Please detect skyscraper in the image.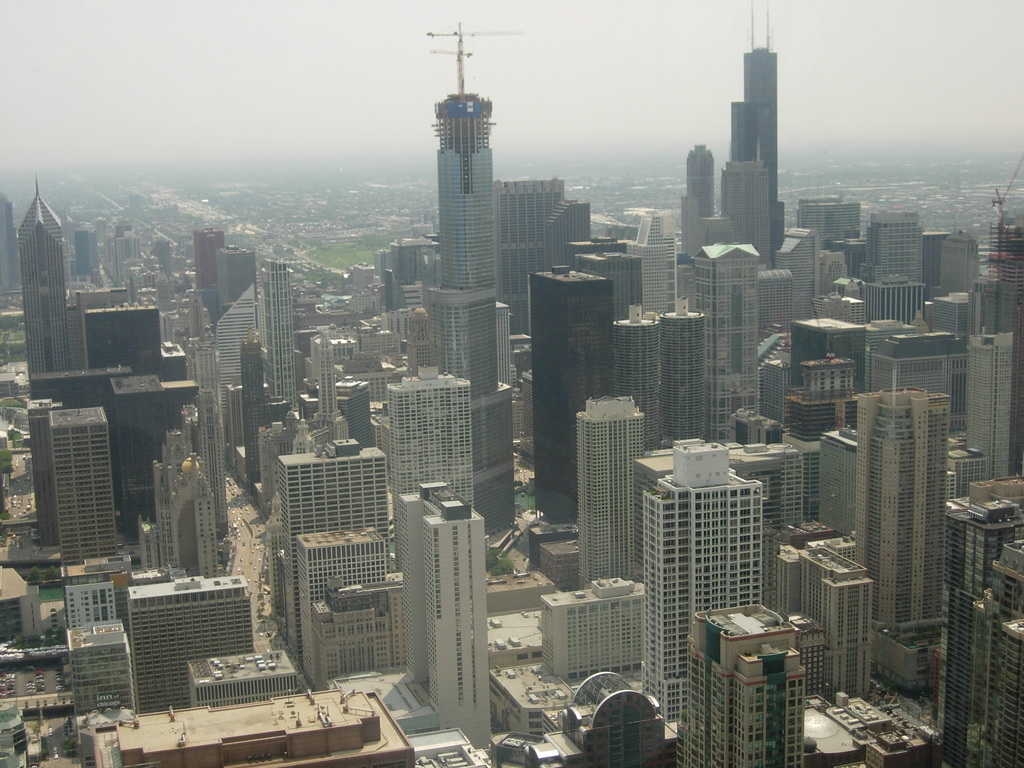
971 330 1019 487.
